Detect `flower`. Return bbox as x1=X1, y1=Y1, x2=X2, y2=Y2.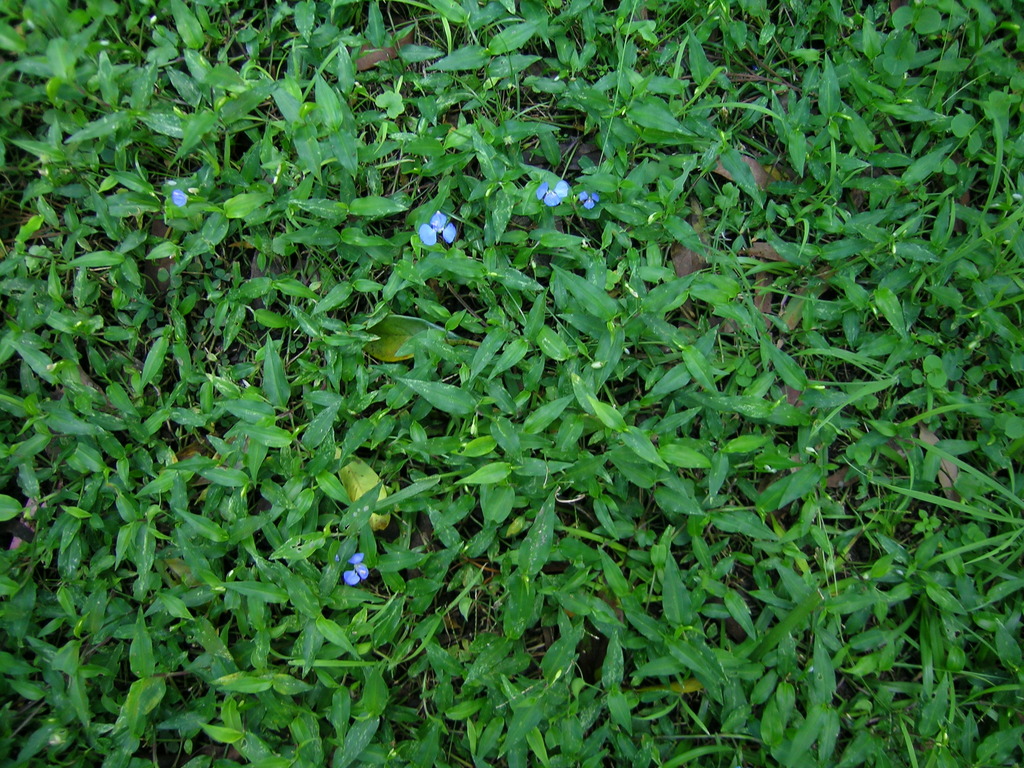
x1=175, y1=179, x2=199, y2=204.
